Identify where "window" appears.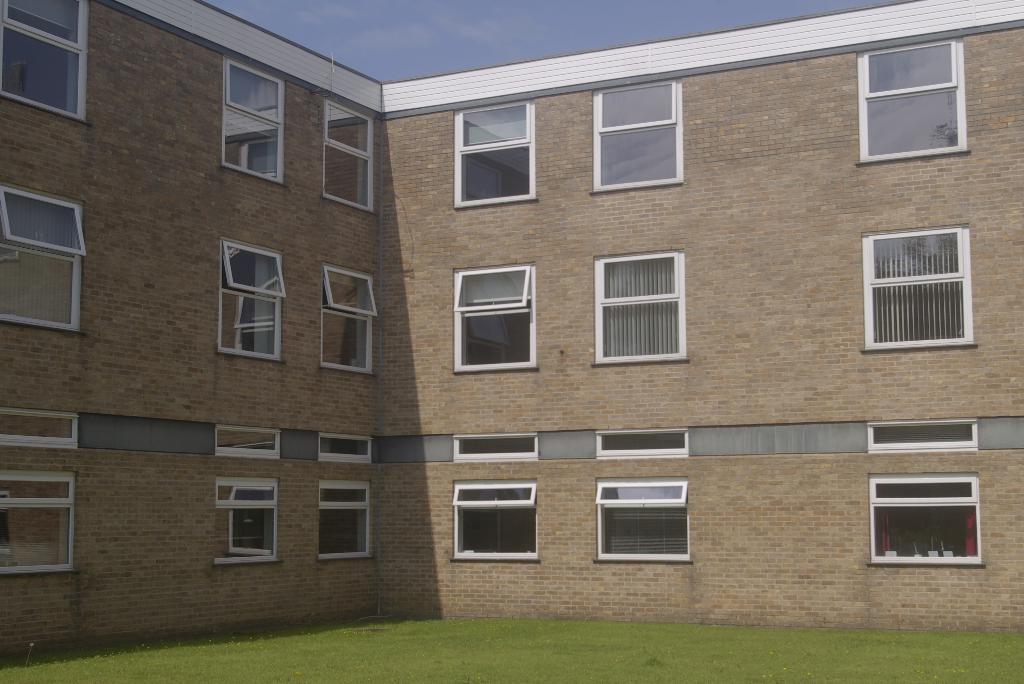
Appears at locate(320, 480, 375, 559).
